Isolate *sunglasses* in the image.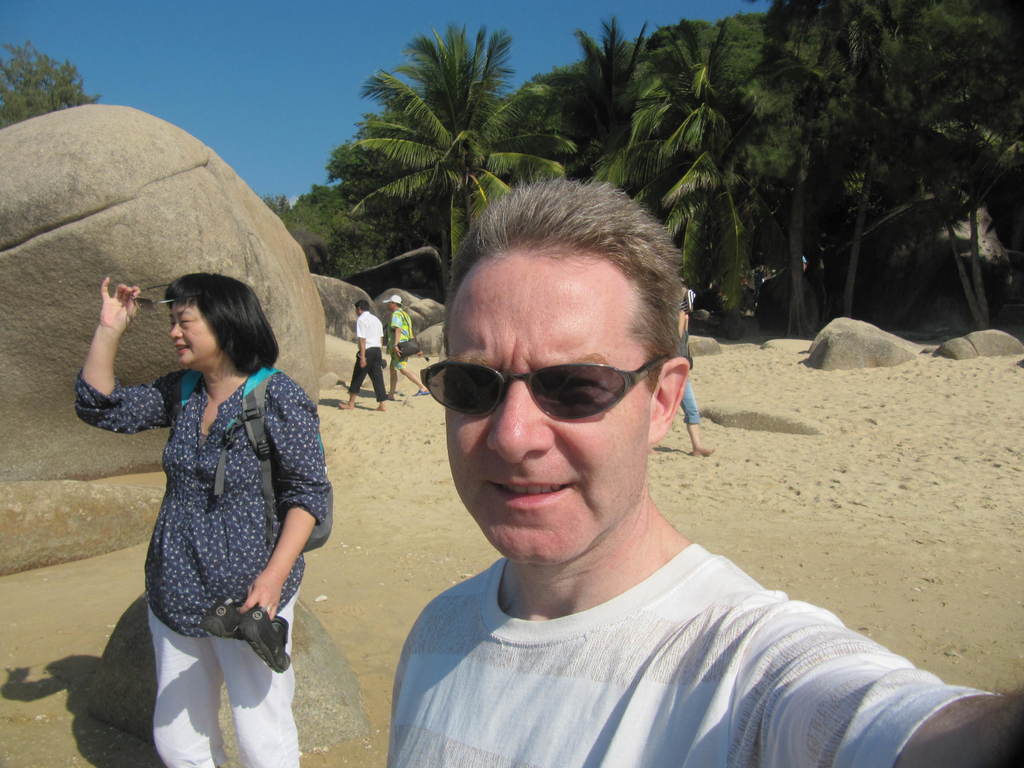
Isolated region: left=422, top=356, right=673, bottom=422.
